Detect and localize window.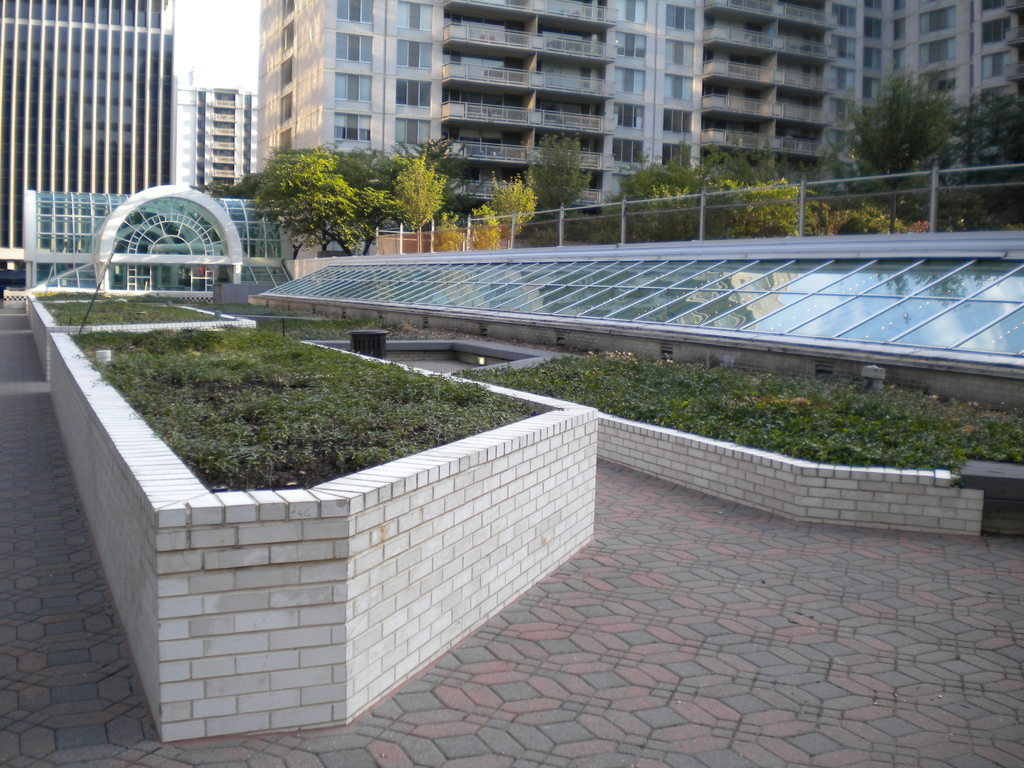
Localized at <box>399,0,433,31</box>.
